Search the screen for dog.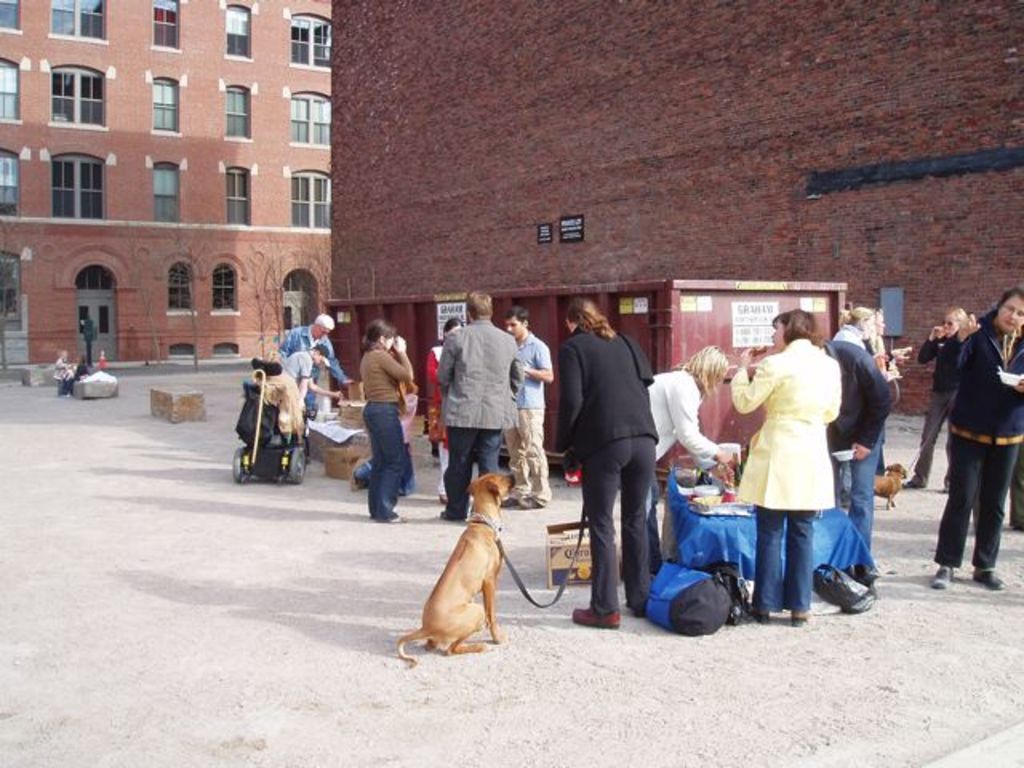
Found at detection(874, 462, 907, 509).
